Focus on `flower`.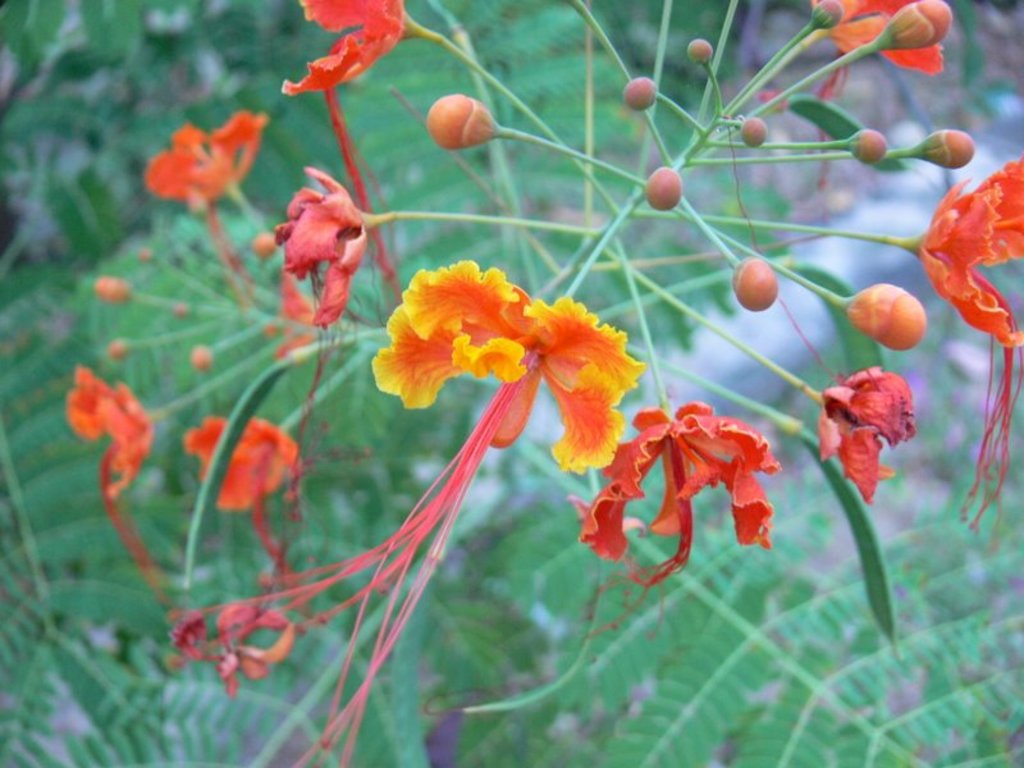
Focused at BBox(804, 0, 948, 87).
